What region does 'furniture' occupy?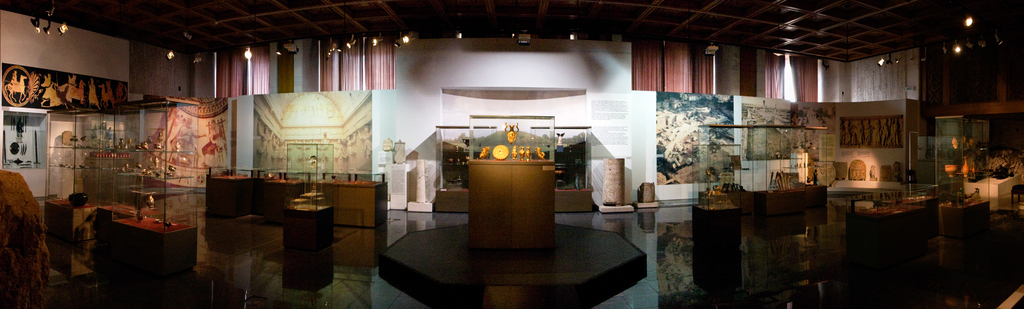
(466, 114, 561, 250).
